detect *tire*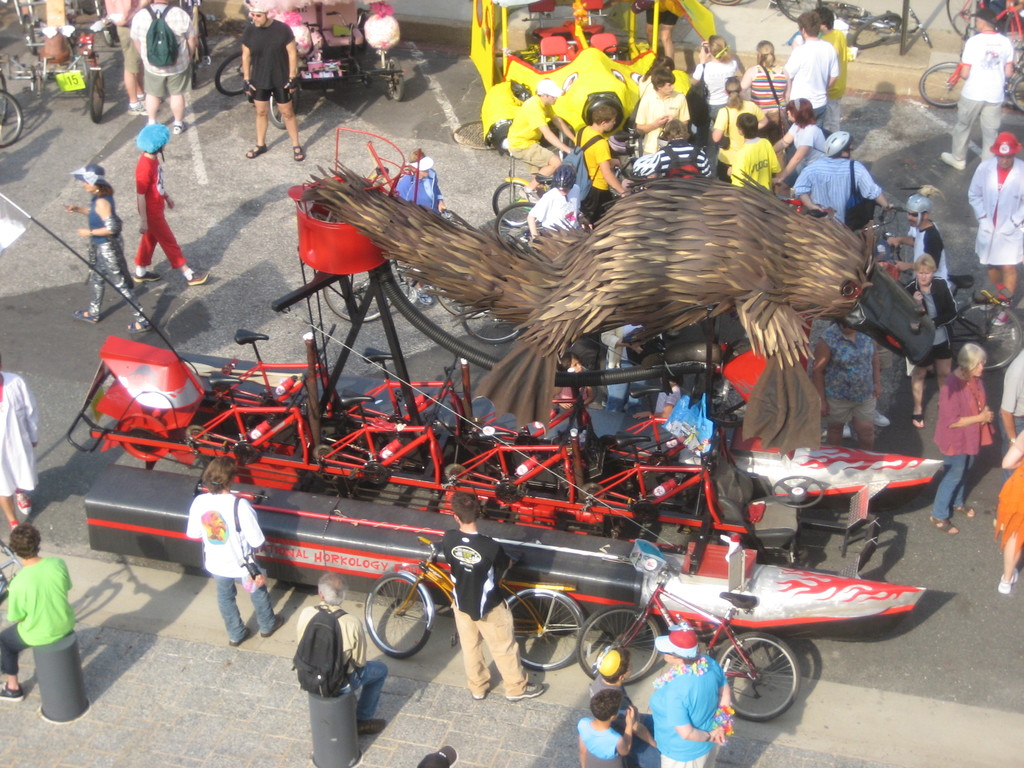
BBox(273, 90, 299, 127)
